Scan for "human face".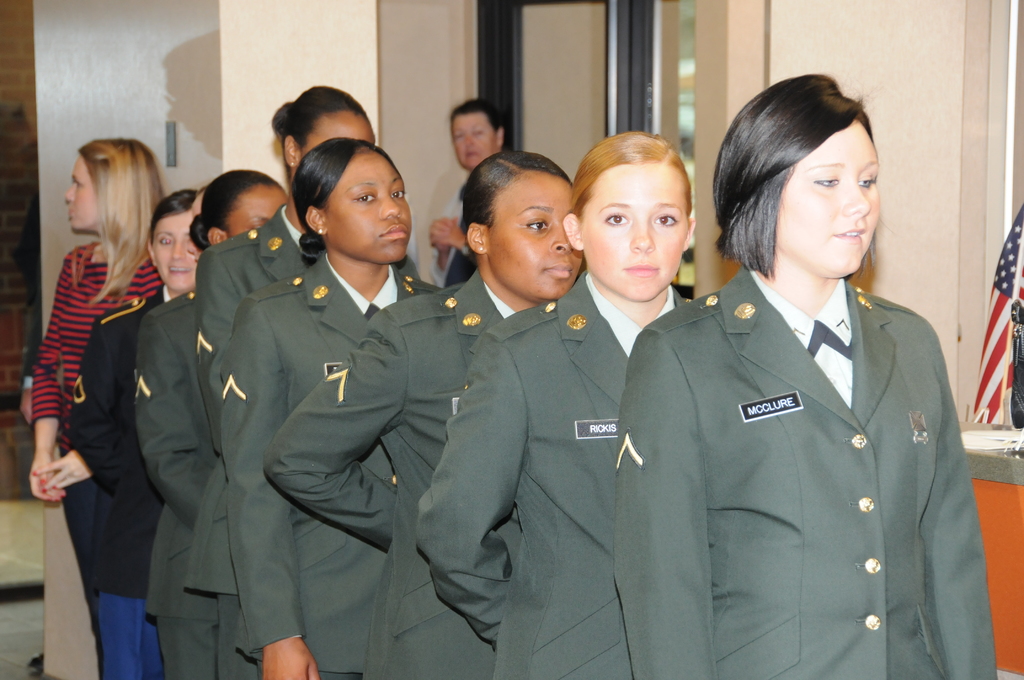
Scan result: bbox=[580, 165, 687, 296].
